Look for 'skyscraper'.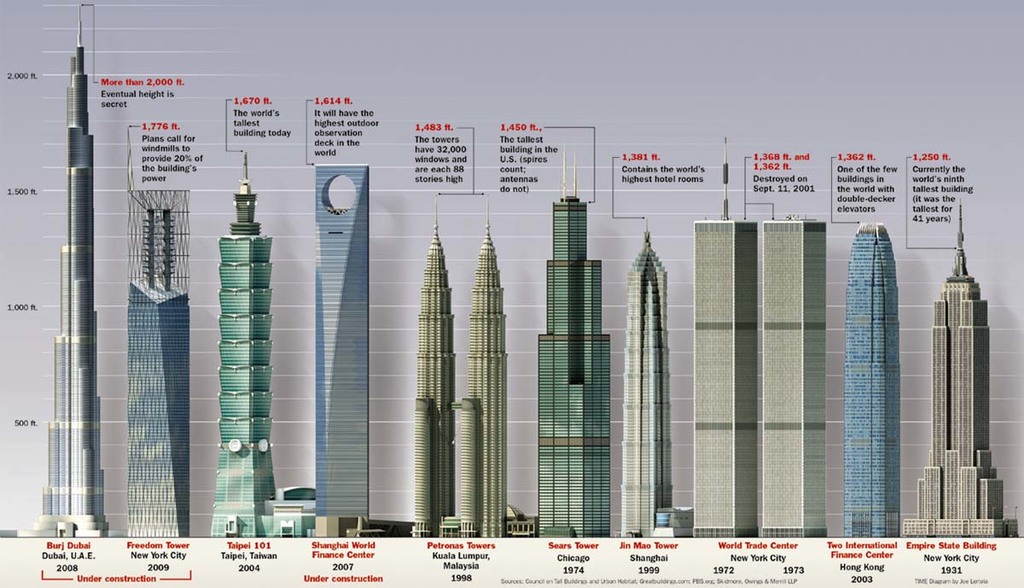
Found: [x1=759, y1=218, x2=826, y2=531].
